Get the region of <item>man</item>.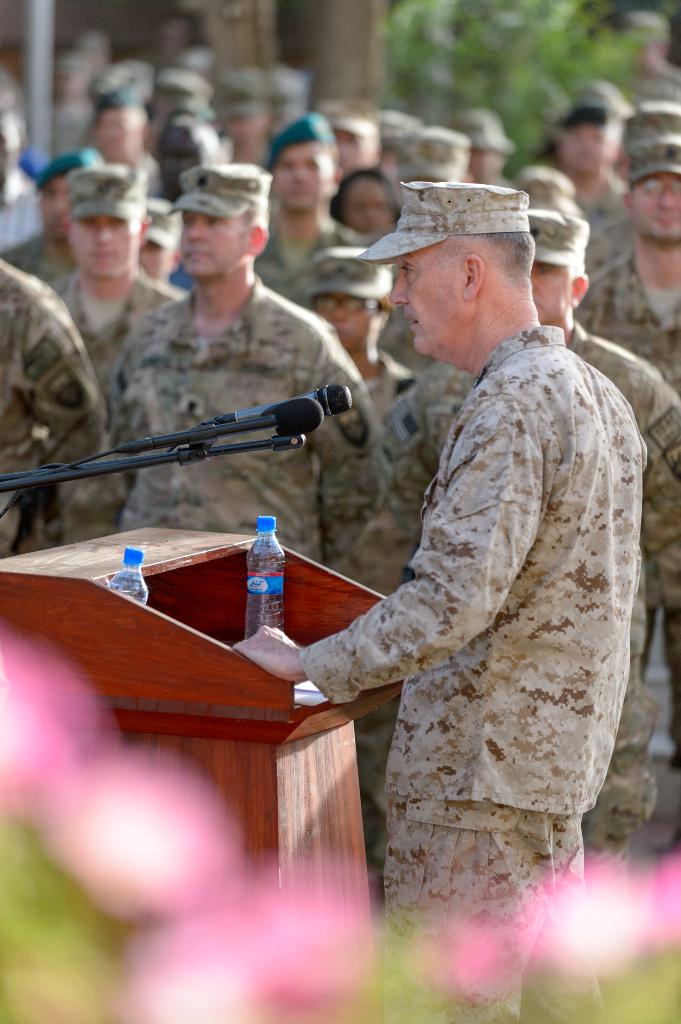
<region>246, 111, 356, 307</region>.
